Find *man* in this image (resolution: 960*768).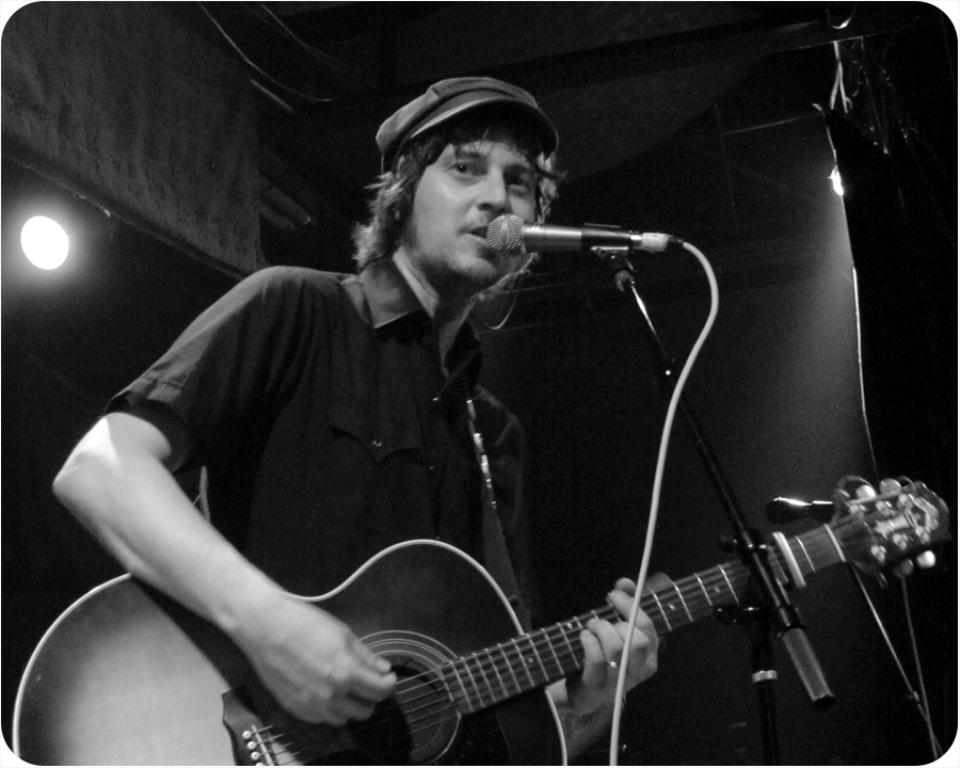
<region>74, 76, 656, 767</region>.
